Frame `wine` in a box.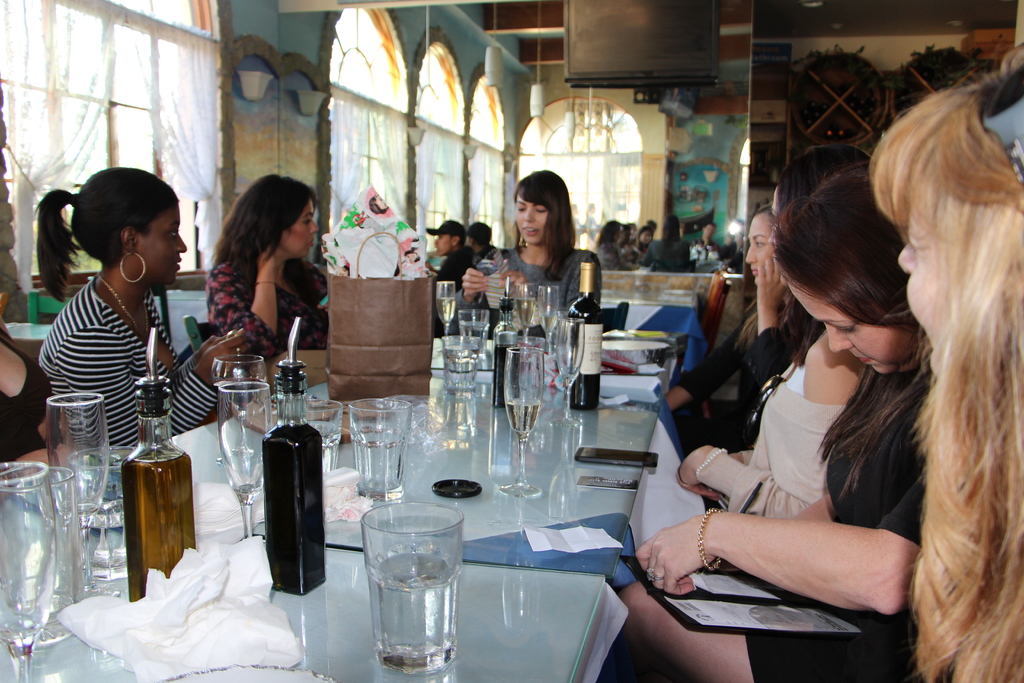
<bbox>509, 402, 543, 440</bbox>.
